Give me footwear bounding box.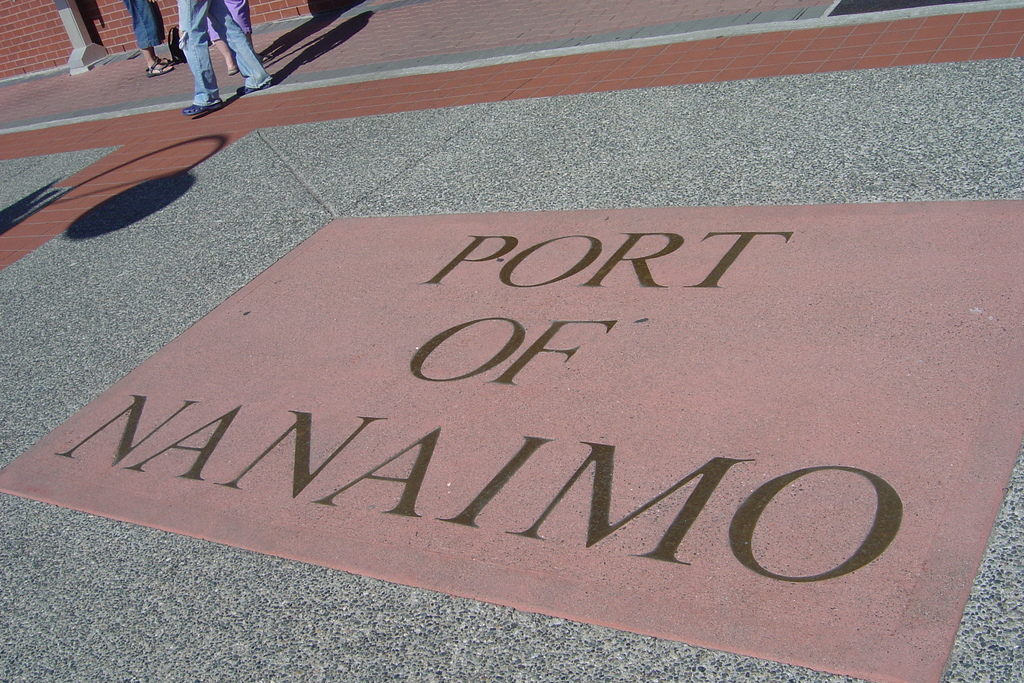
detection(184, 103, 221, 115).
